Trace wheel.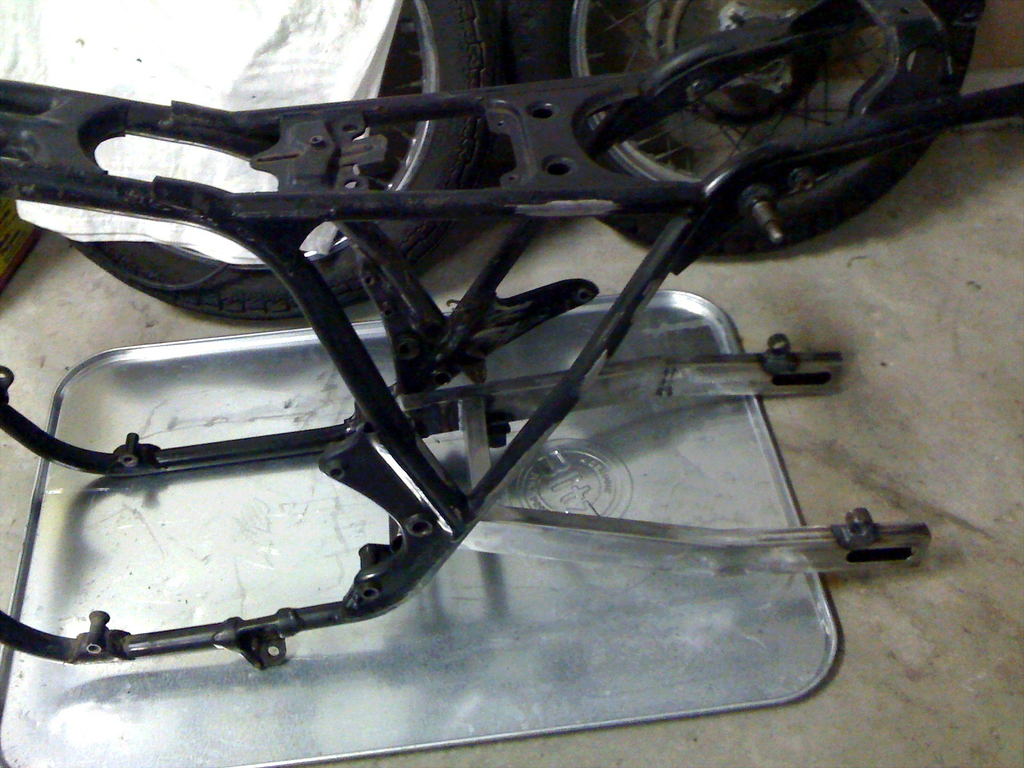
Traced to l=483, t=0, r=973, b=254.
